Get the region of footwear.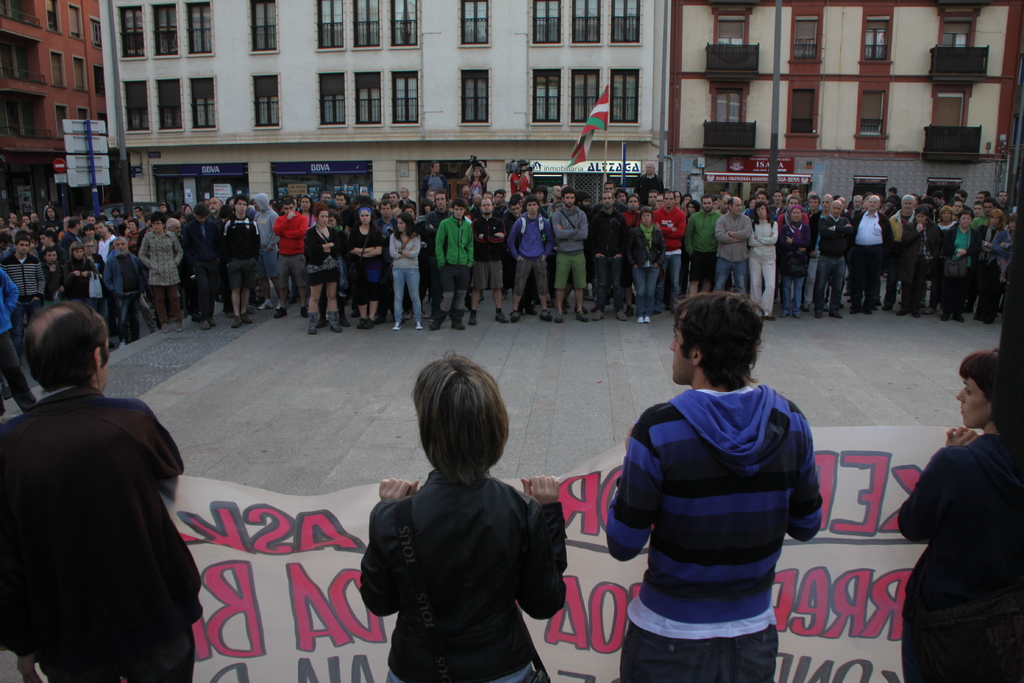
pyautogui.locateOnScreen(615, 309, 627, 322).
